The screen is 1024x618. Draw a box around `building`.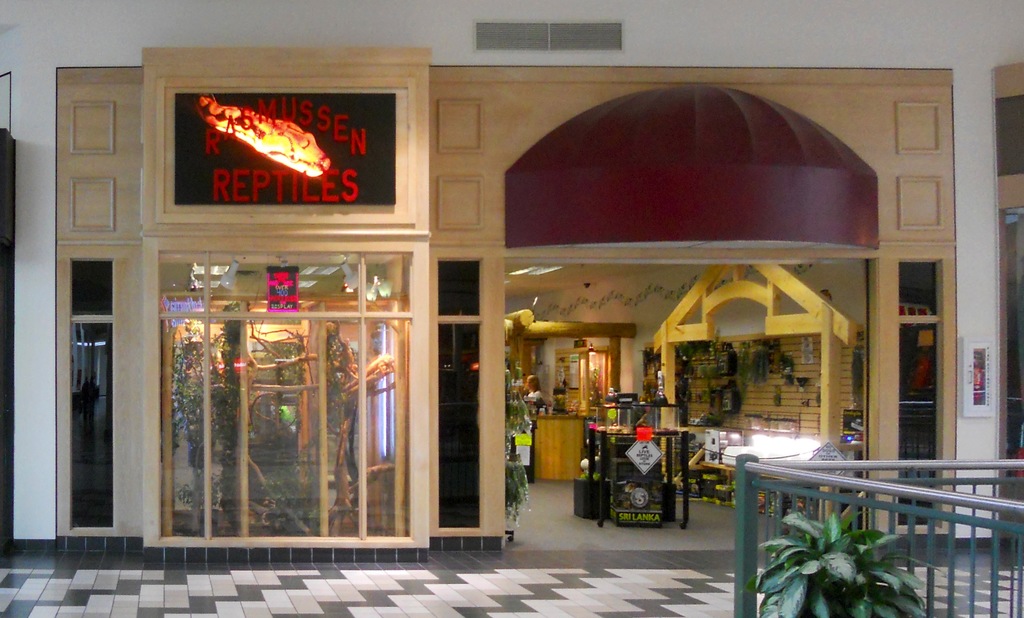
{"x1": 0, "y1": 0, "x2": 1023, "y2": 617}.
